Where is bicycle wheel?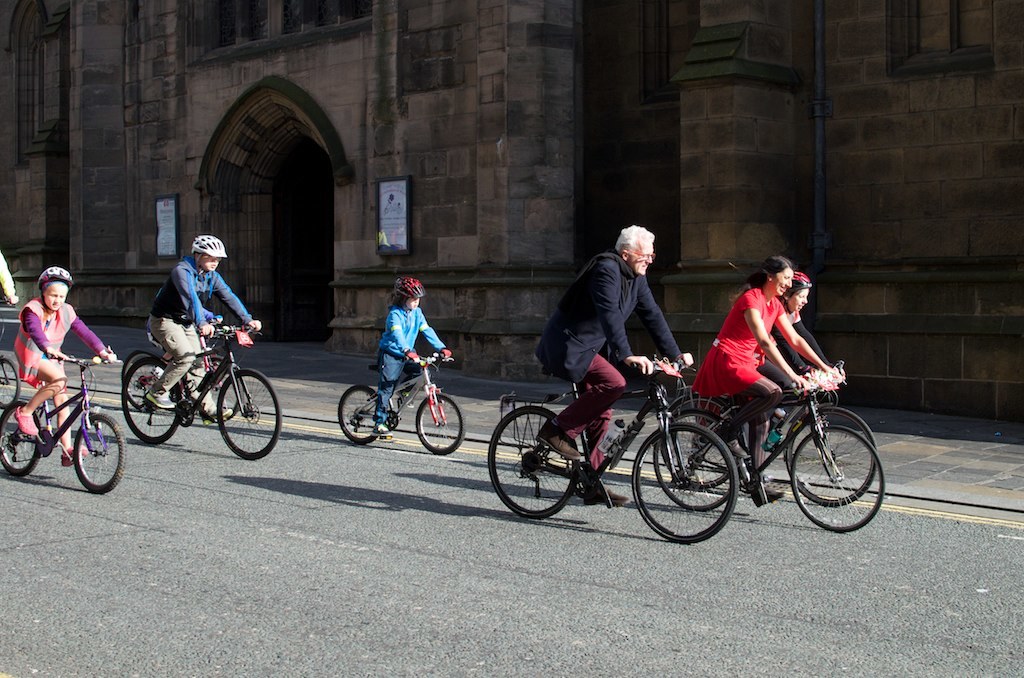
339, 384, 379, 445.
